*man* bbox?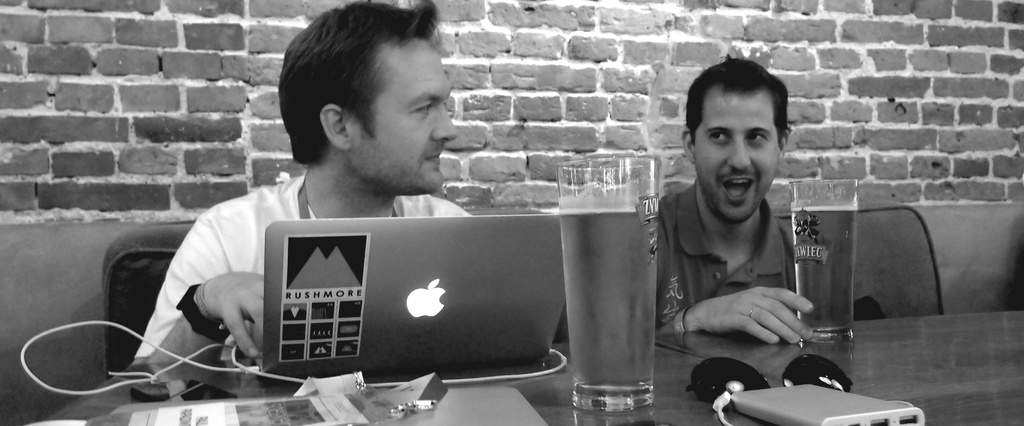
(132, 0, 474, 364)
